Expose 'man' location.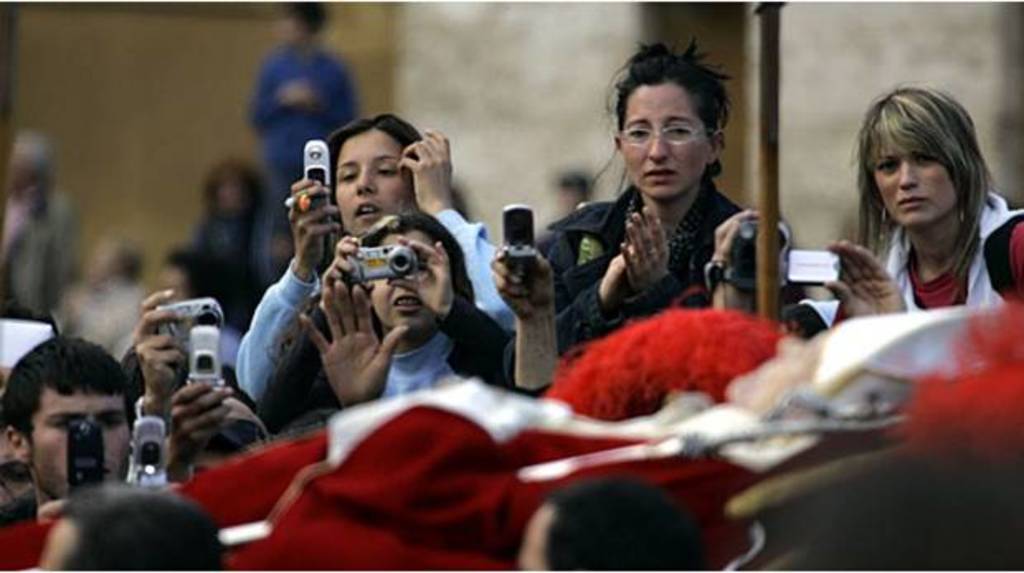
Exposed at region(515, 469, 702, 571).
